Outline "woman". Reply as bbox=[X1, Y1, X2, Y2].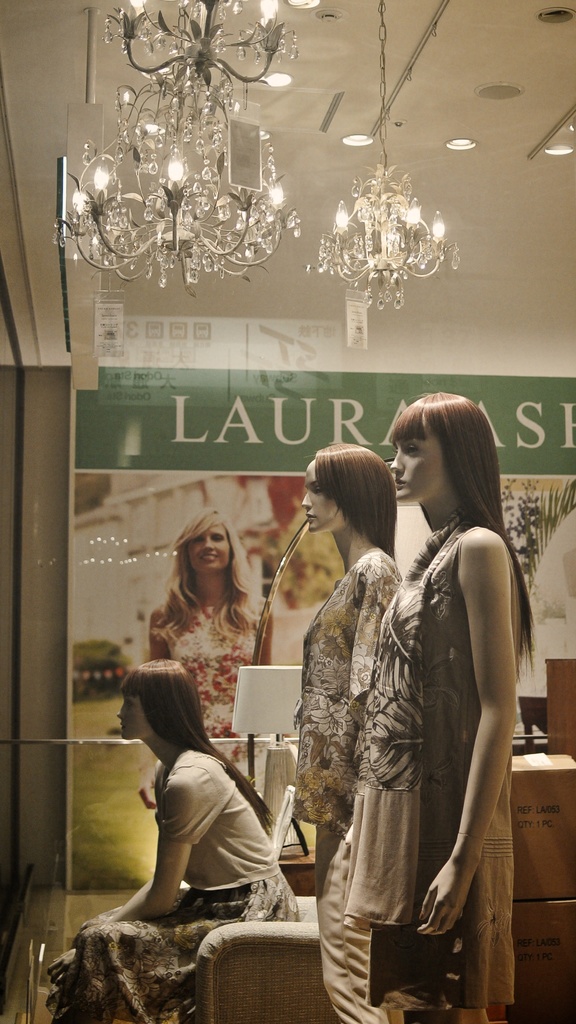
bbox=[296, 442, 403, 1023].
